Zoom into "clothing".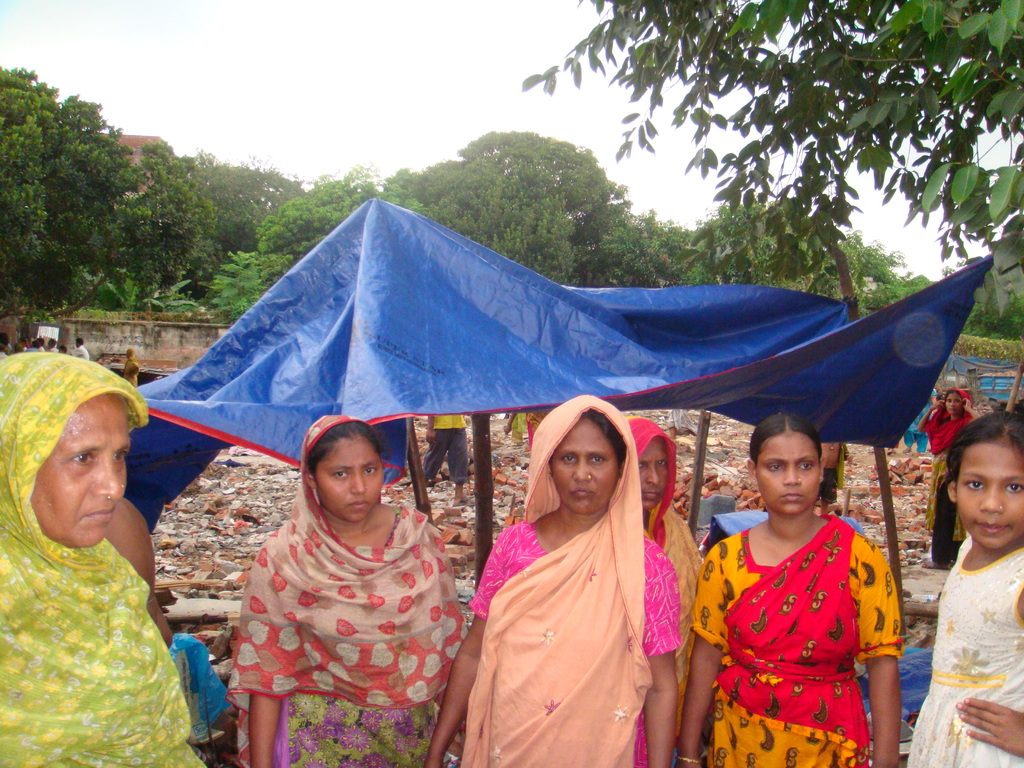
Zoom target: 3,346,9,351.
